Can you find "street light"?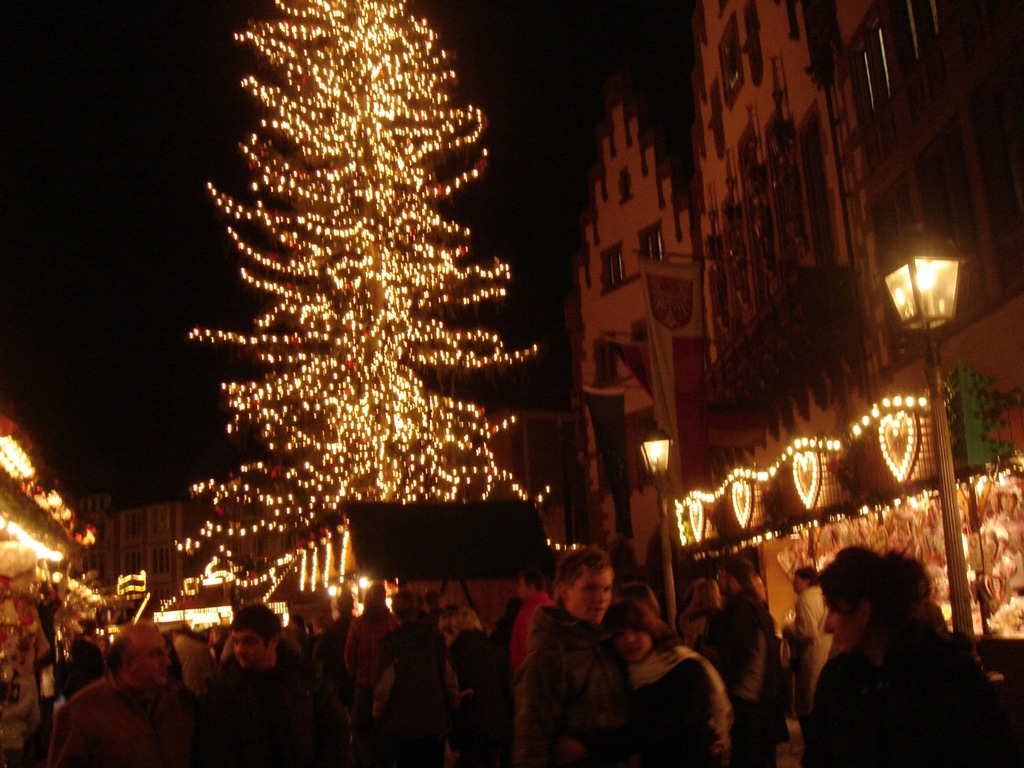
Yes, bounding box: bbox=[629, 415, 679, 632].
